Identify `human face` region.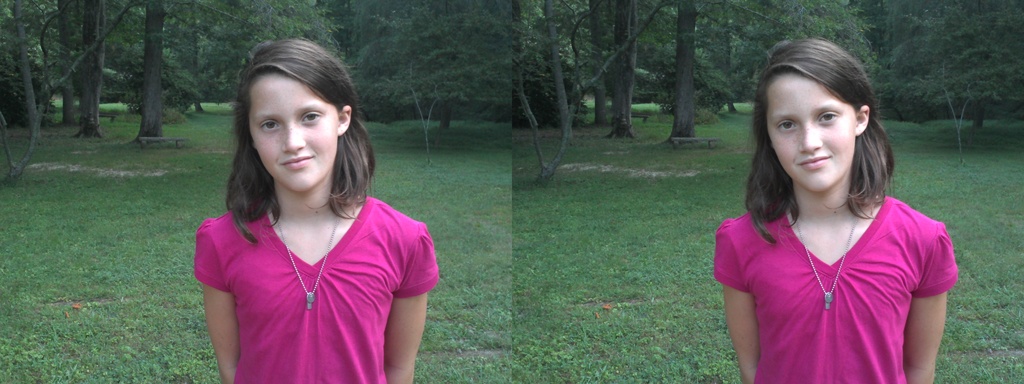
Region: BBox(247, 70, 339, 196).
